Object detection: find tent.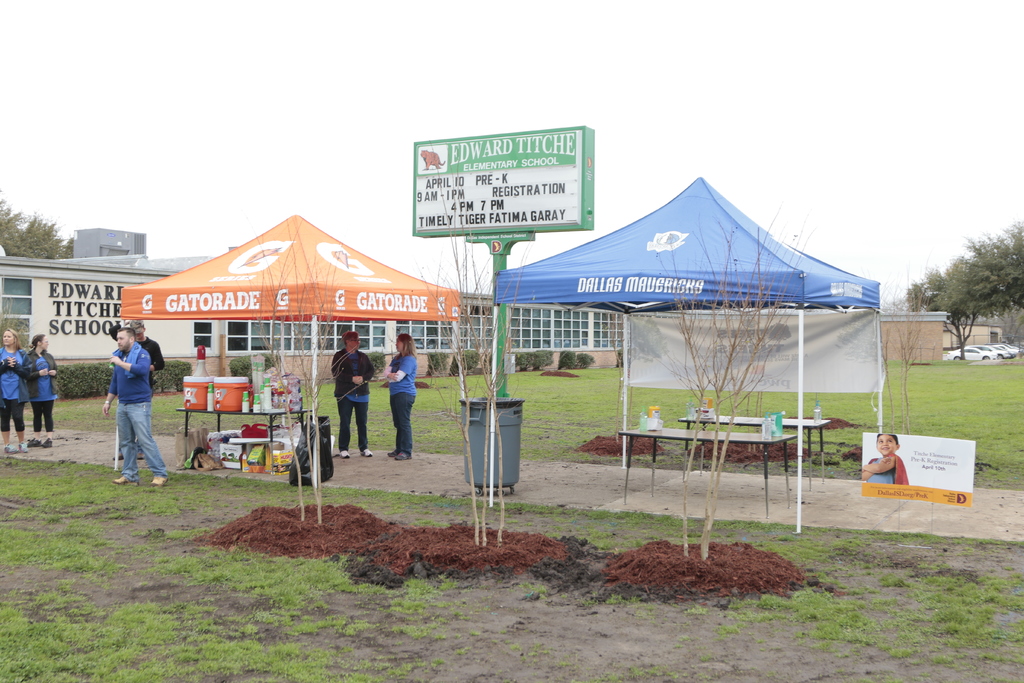
left=122, top=214, right=460, bottom=532.
